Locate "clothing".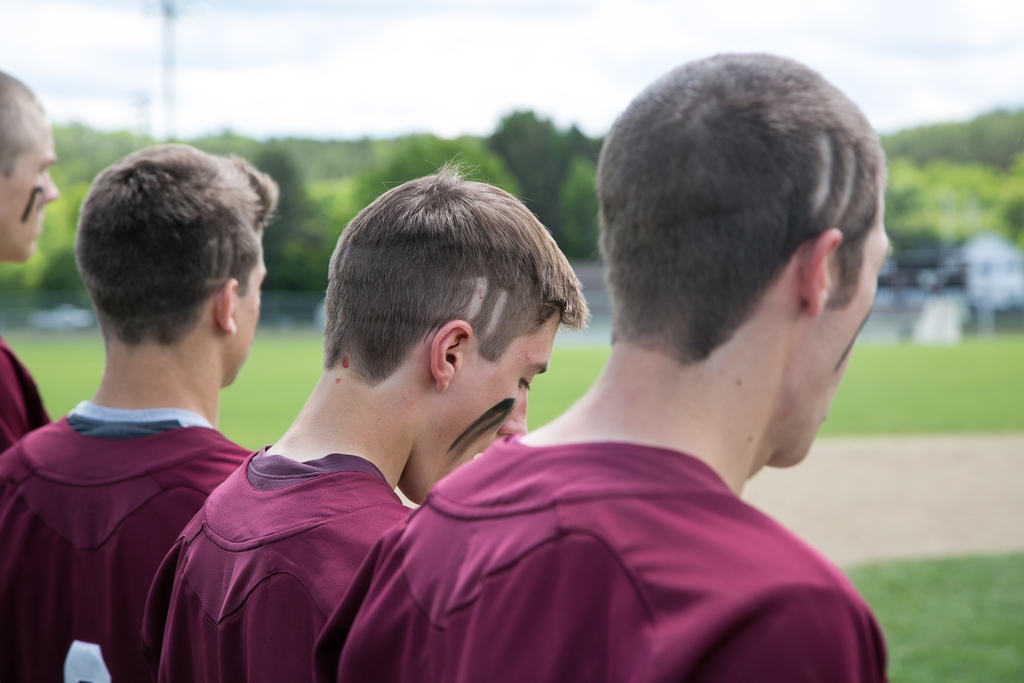
Bounding box: 0, 334, 52, 454.
